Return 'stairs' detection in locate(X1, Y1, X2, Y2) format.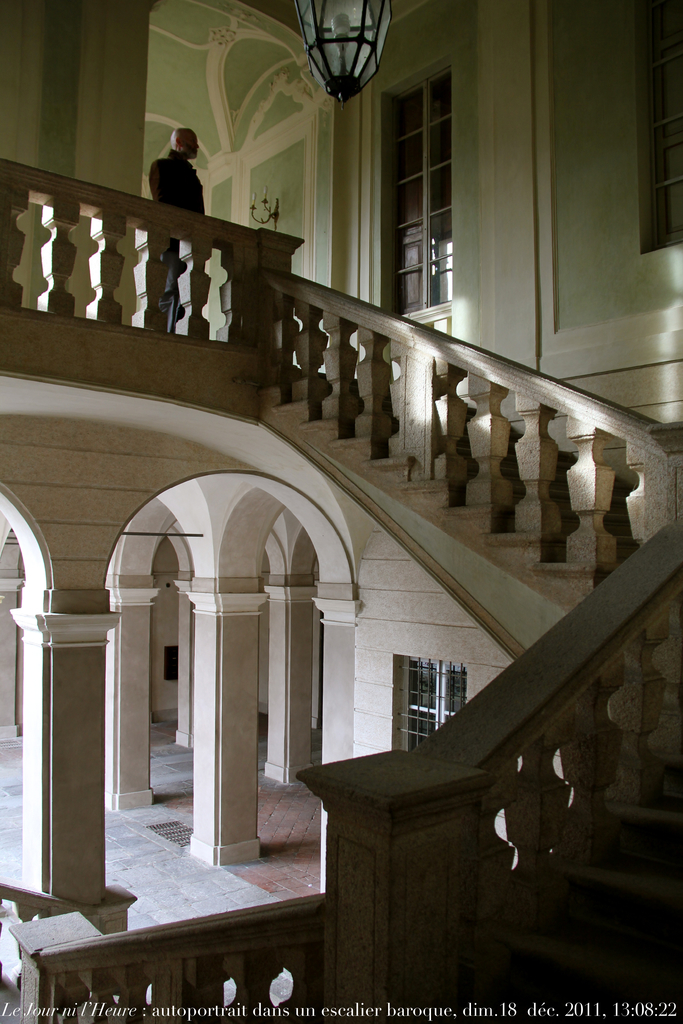
locate(260, 356, 682, 1023).
